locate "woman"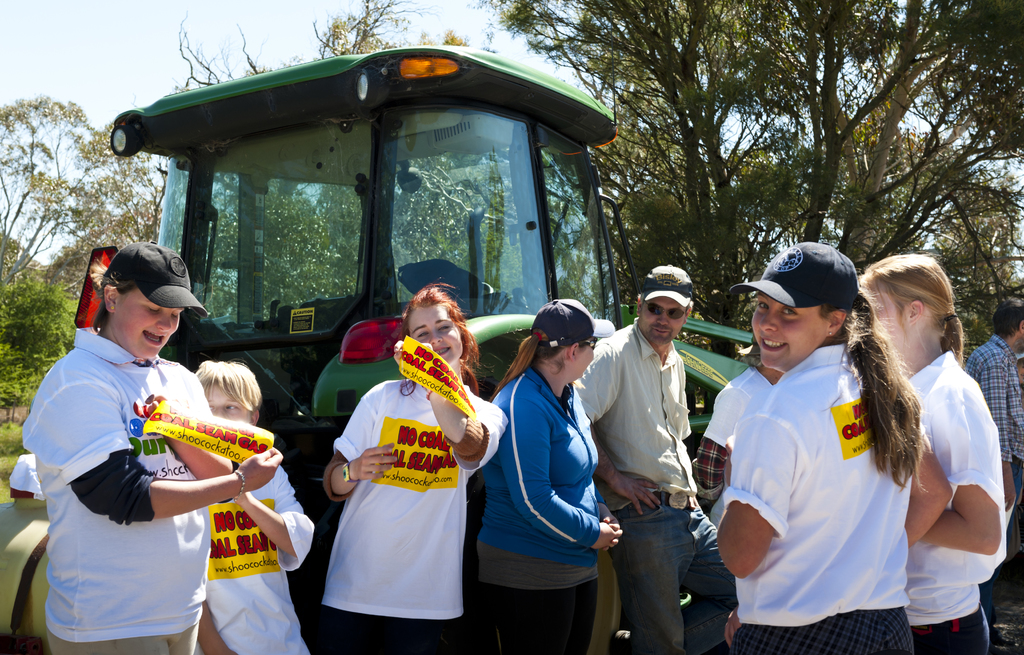
crop(716, 237, 927, 654)
